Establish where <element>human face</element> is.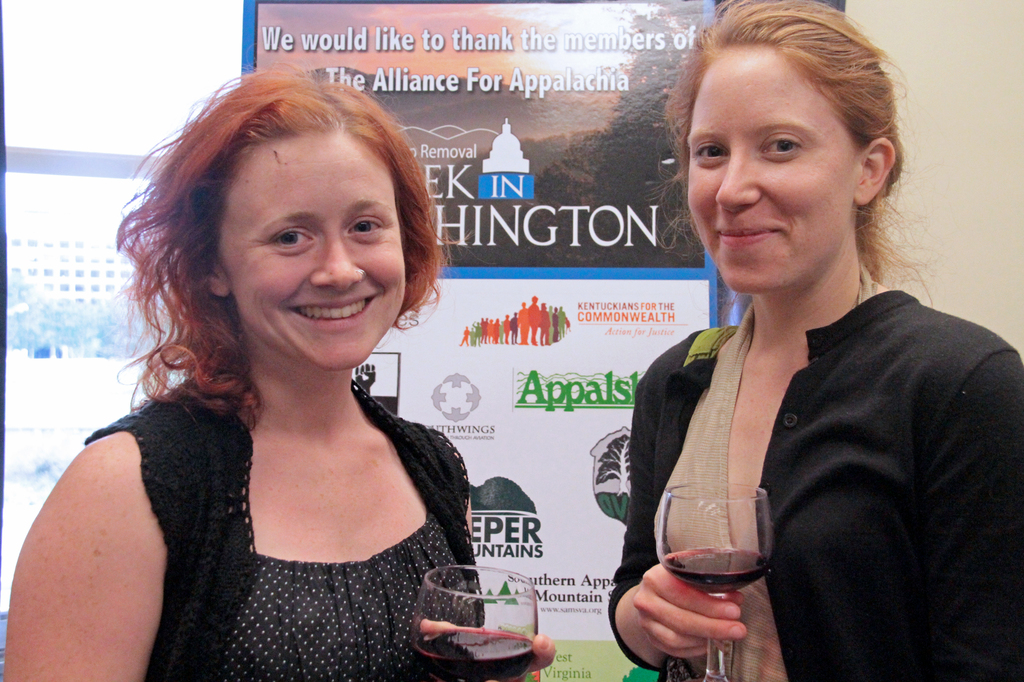
Established at 212:131:406:372.
